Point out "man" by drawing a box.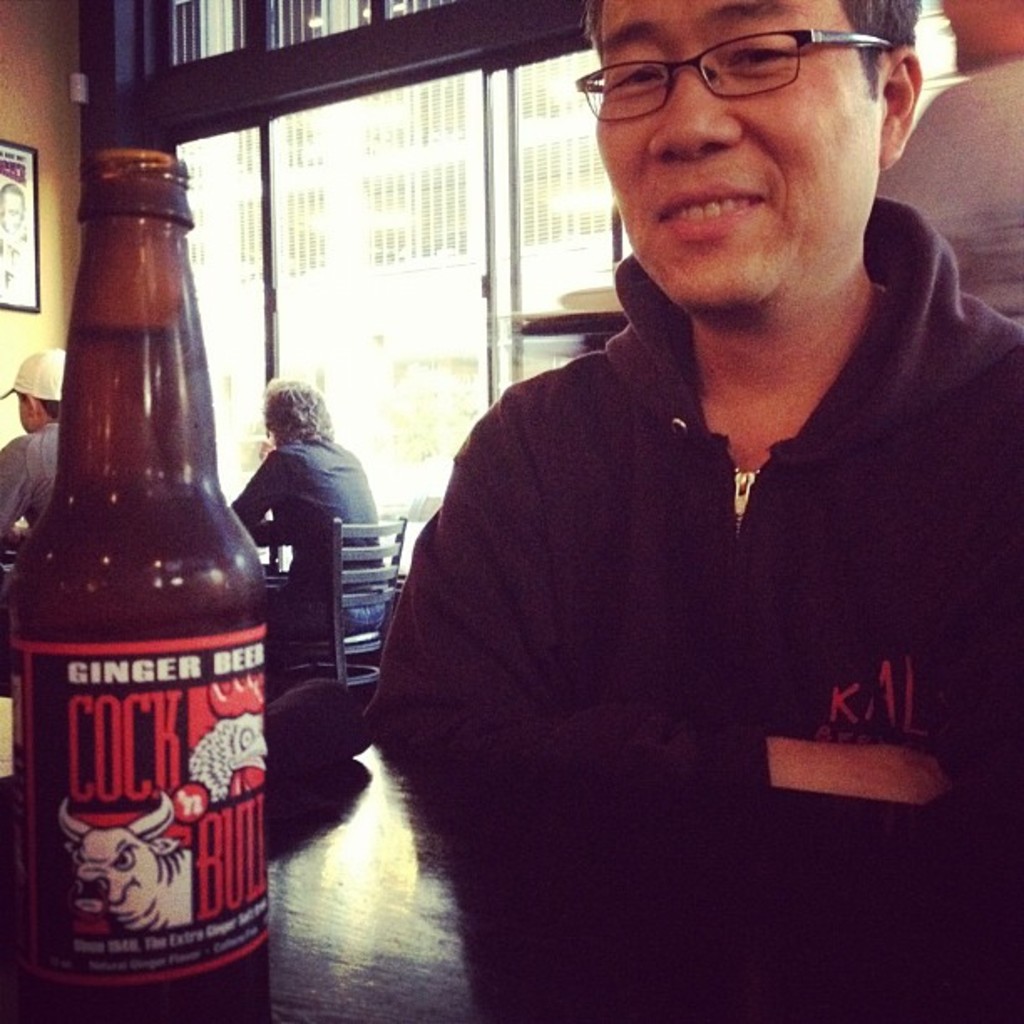
rect(0, 341, 69, 547).
